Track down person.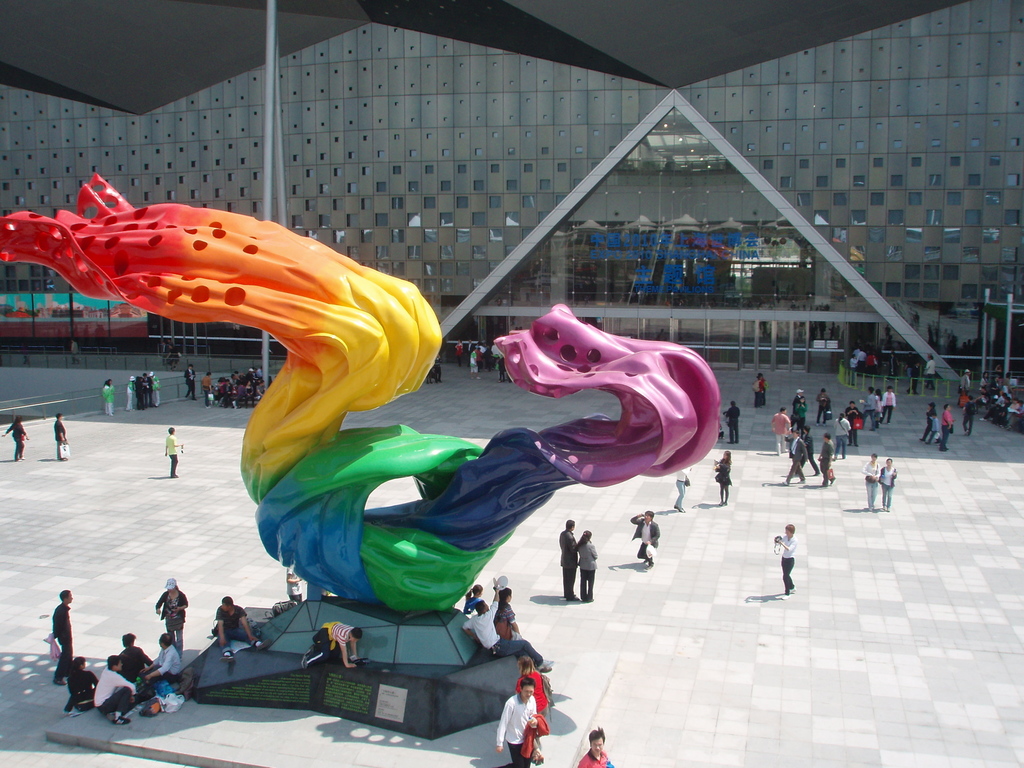
Tracked to x1=861 y1=453 x2=881 y2=509.
